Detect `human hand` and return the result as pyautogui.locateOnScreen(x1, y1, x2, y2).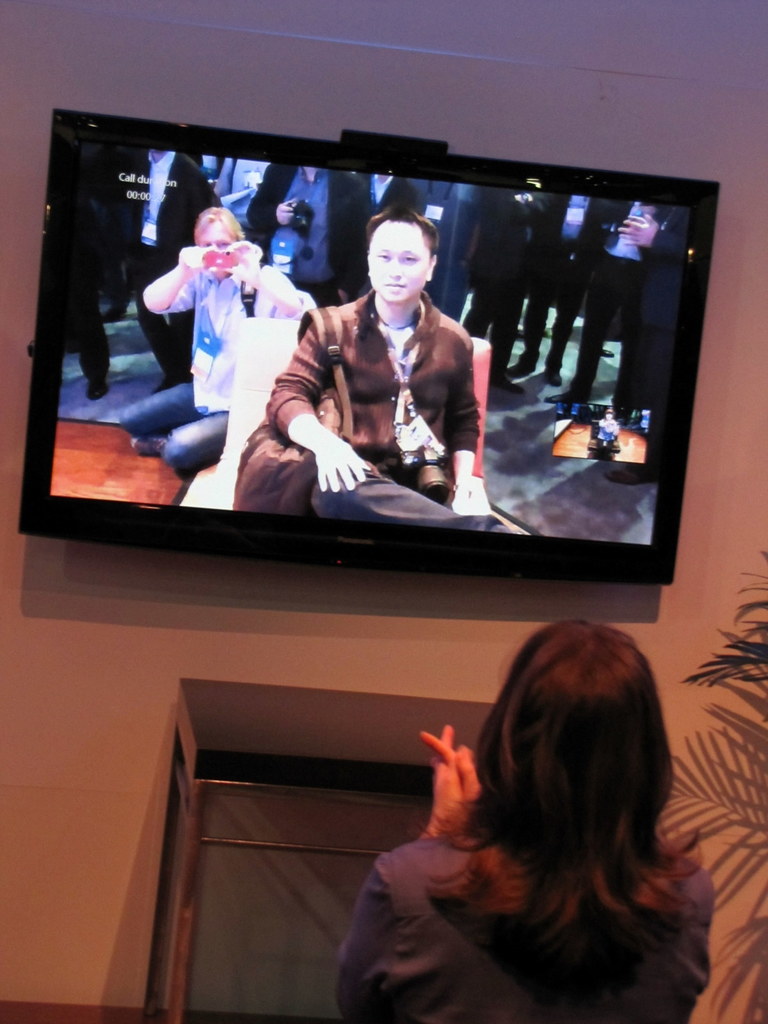
pyautogui.locateOnScreen(449, 472, 483, 512).
